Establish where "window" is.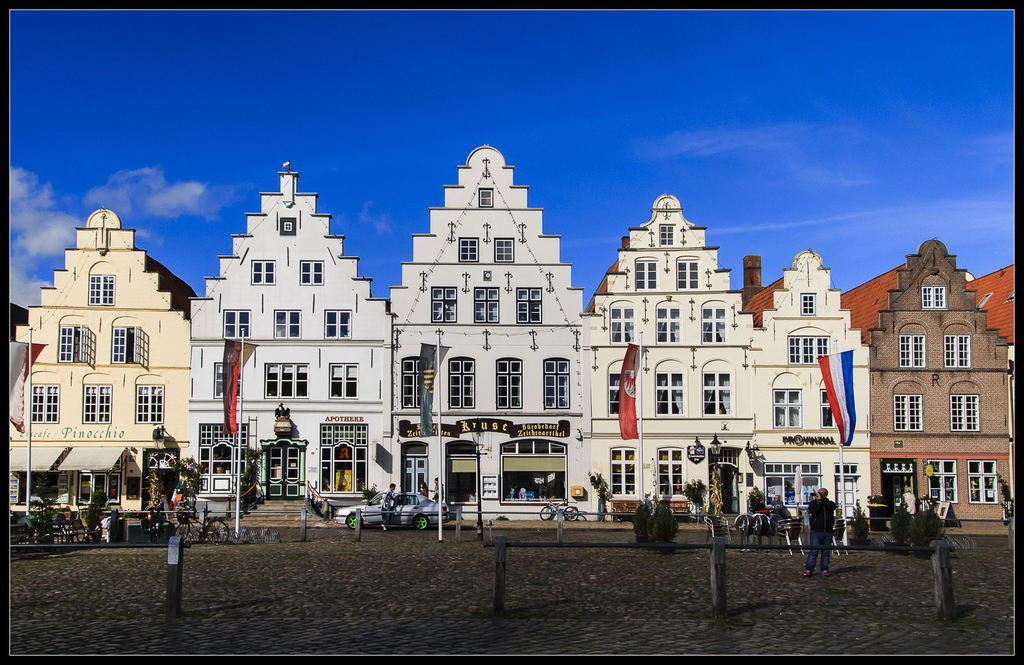
Established at x1=430 y1=285 x2=455 y2=321.
